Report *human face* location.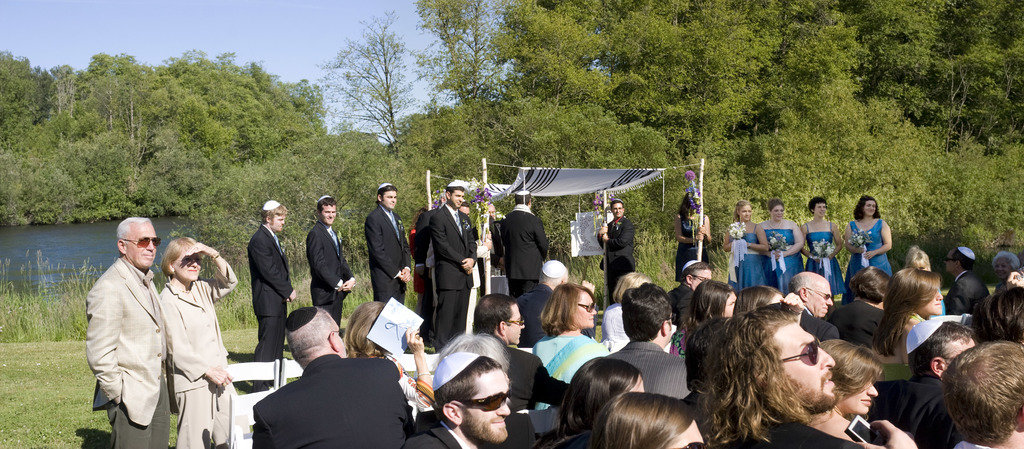
Report: Rect(381, 190, 397, 212).
